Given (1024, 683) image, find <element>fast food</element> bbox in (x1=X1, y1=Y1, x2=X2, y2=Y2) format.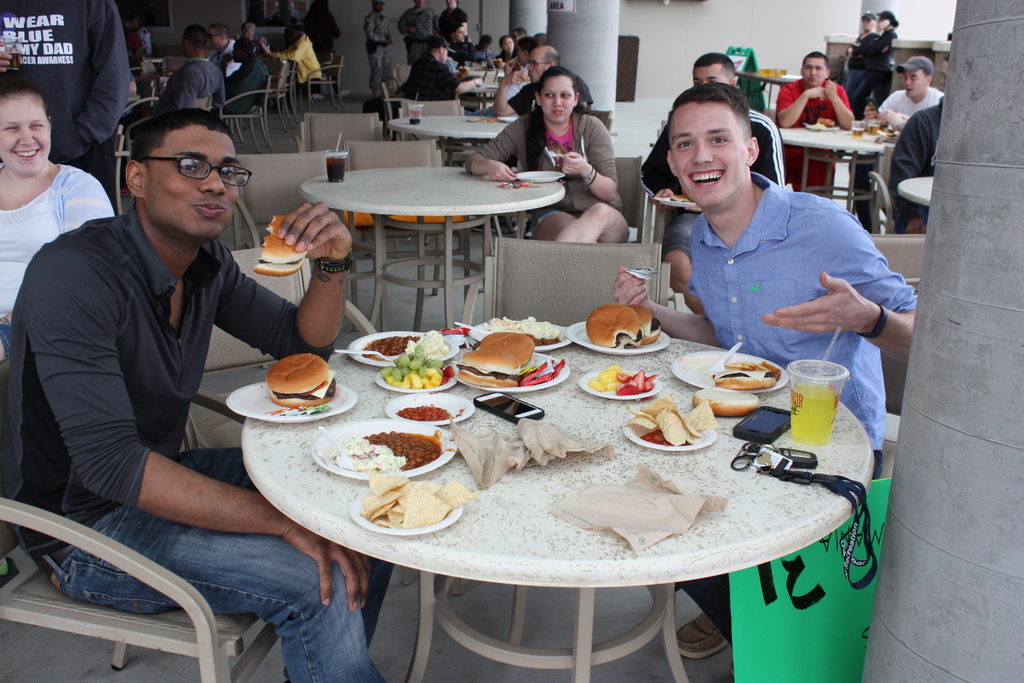
(x1=335, y1=434, x2=408, y2=478).
